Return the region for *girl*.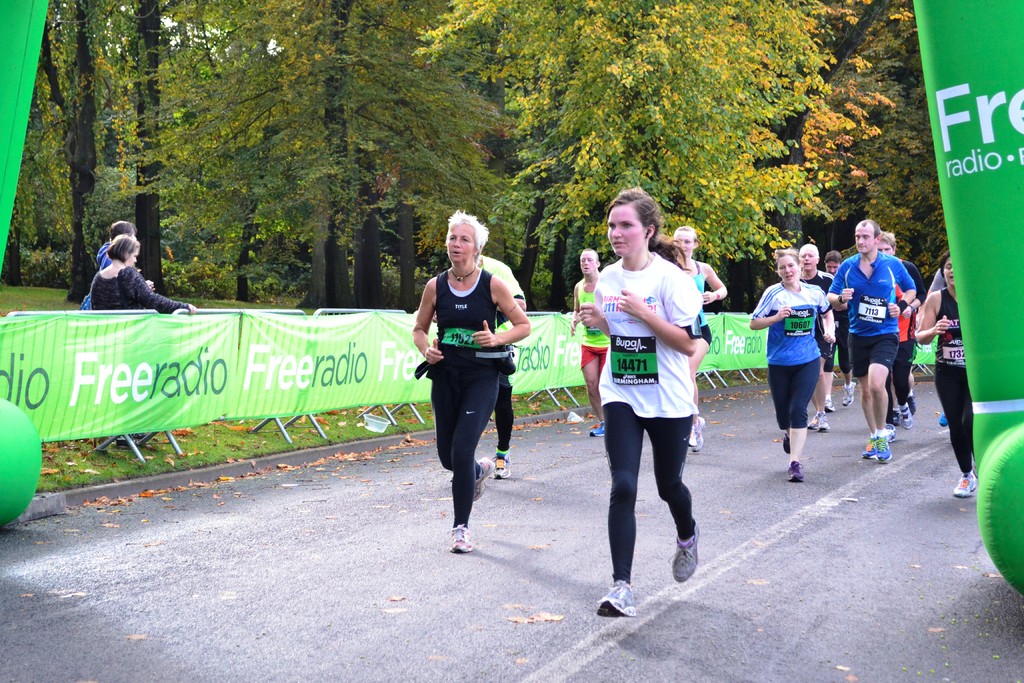
[579, 188, 703, 618].
